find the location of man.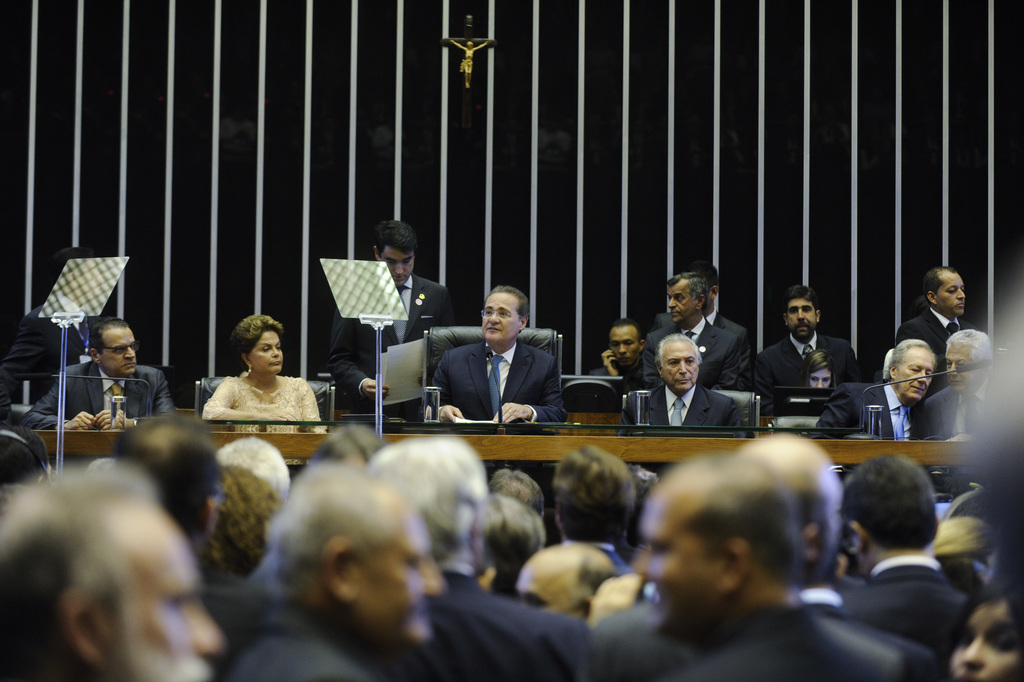
Location: <region>831, 434, 984, 681</region>.
